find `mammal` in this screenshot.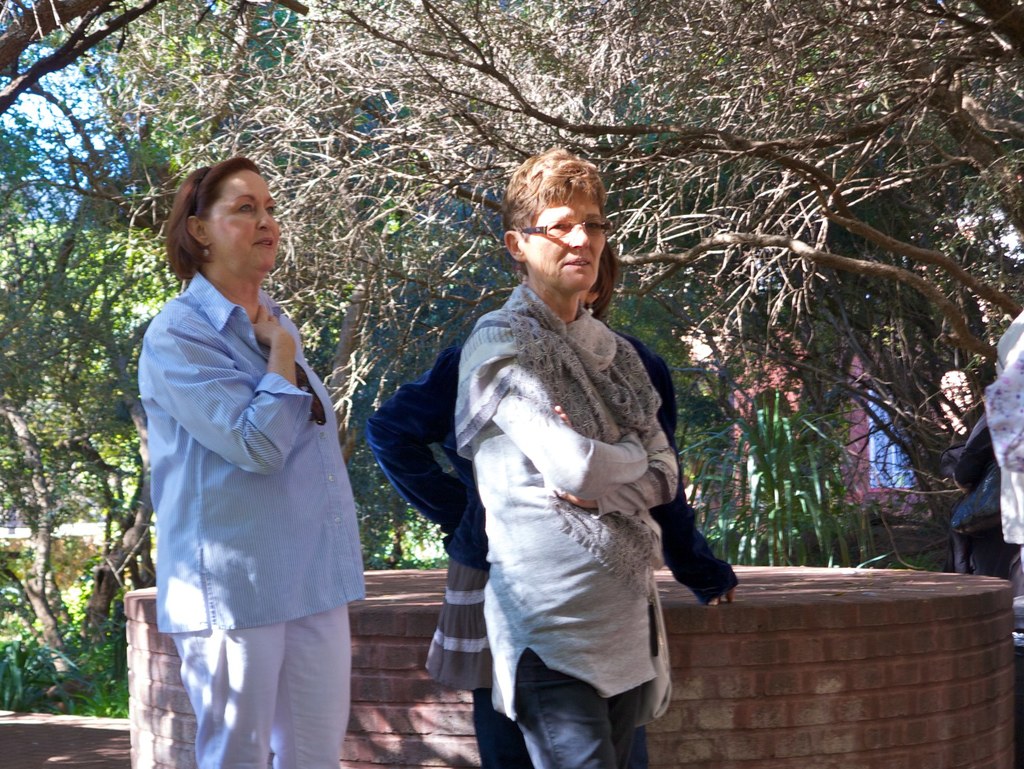
The bounding box for `mammal` is detection(403, 178, 712, 747).
